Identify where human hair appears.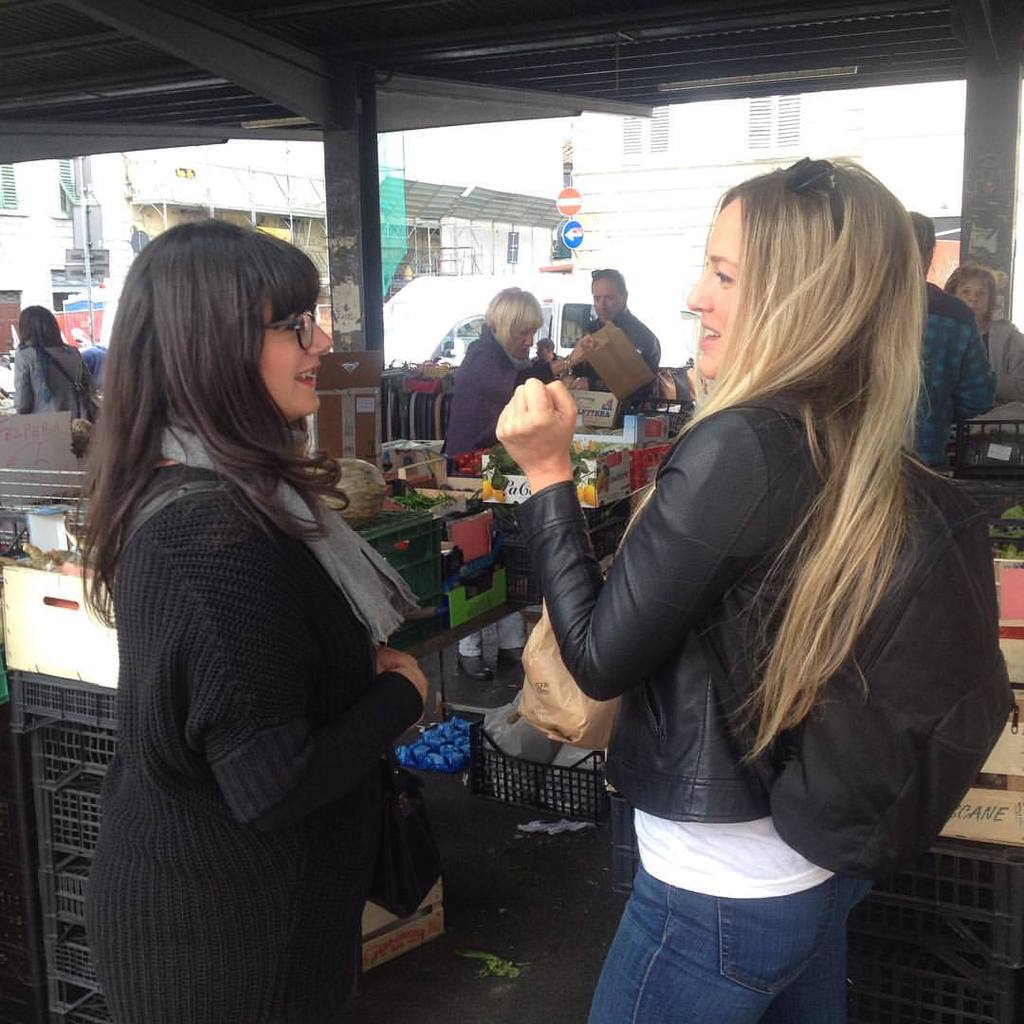
Appears at Rect(7, 297, 62, 347).
